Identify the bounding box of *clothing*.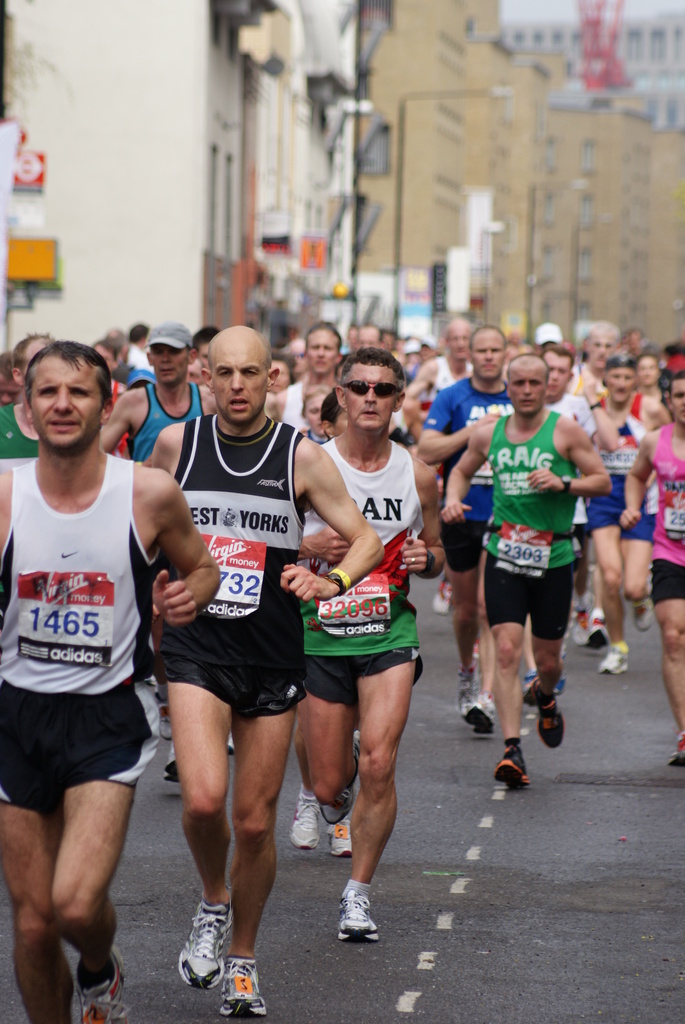
(left=0, top=692, right=171, bottom=817).
